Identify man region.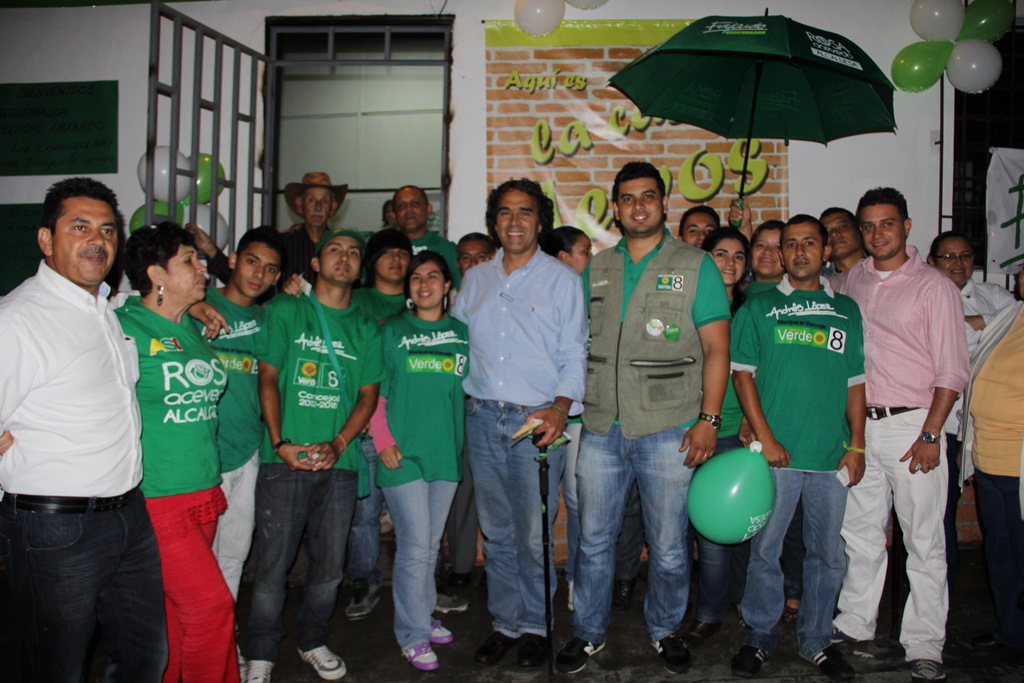
Region: detection(732, 219, 865, 682).
